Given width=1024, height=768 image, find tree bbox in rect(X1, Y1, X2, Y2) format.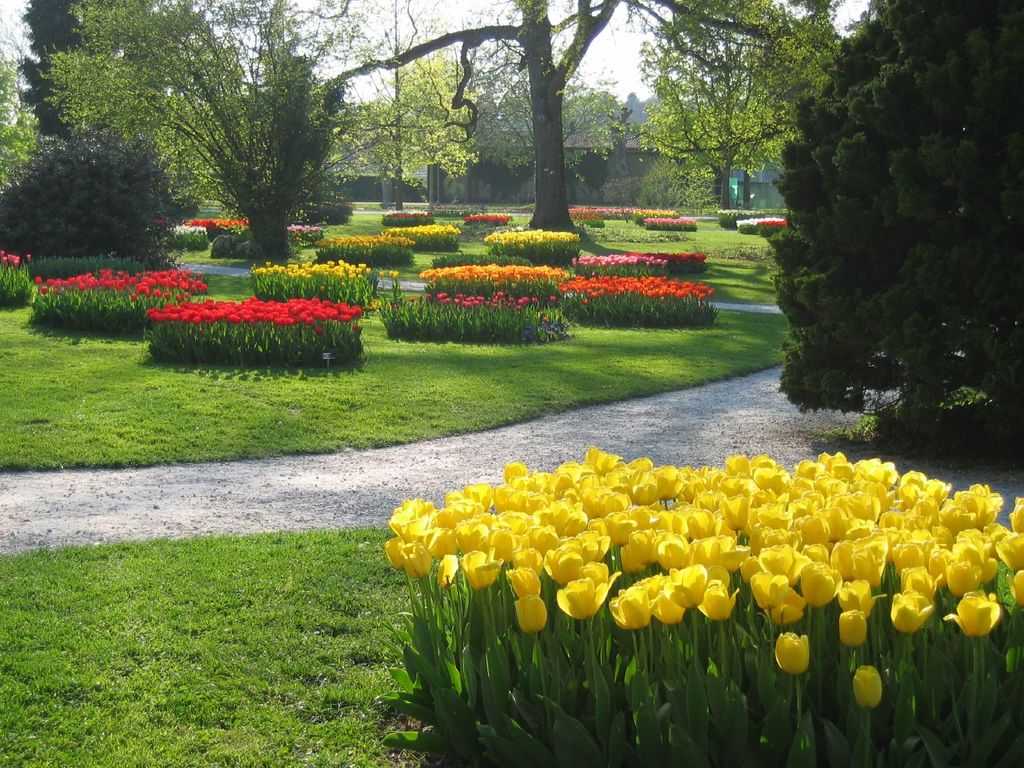
rect(13, 0, 133, 143).
